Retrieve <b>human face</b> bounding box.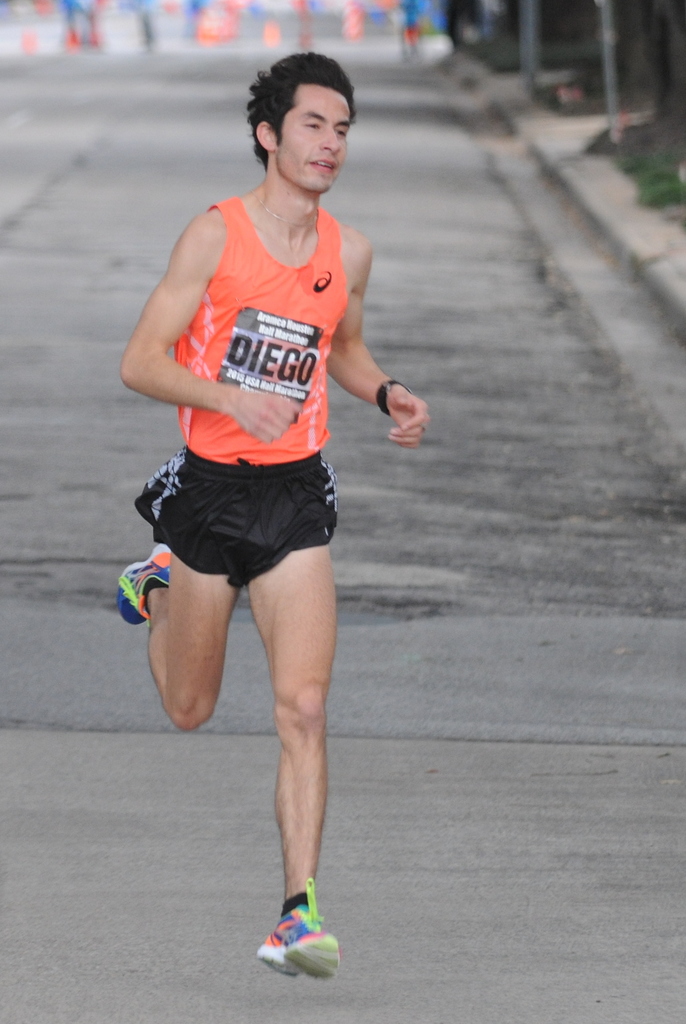
Bounding box: detection(277, 85, 351, 193).
